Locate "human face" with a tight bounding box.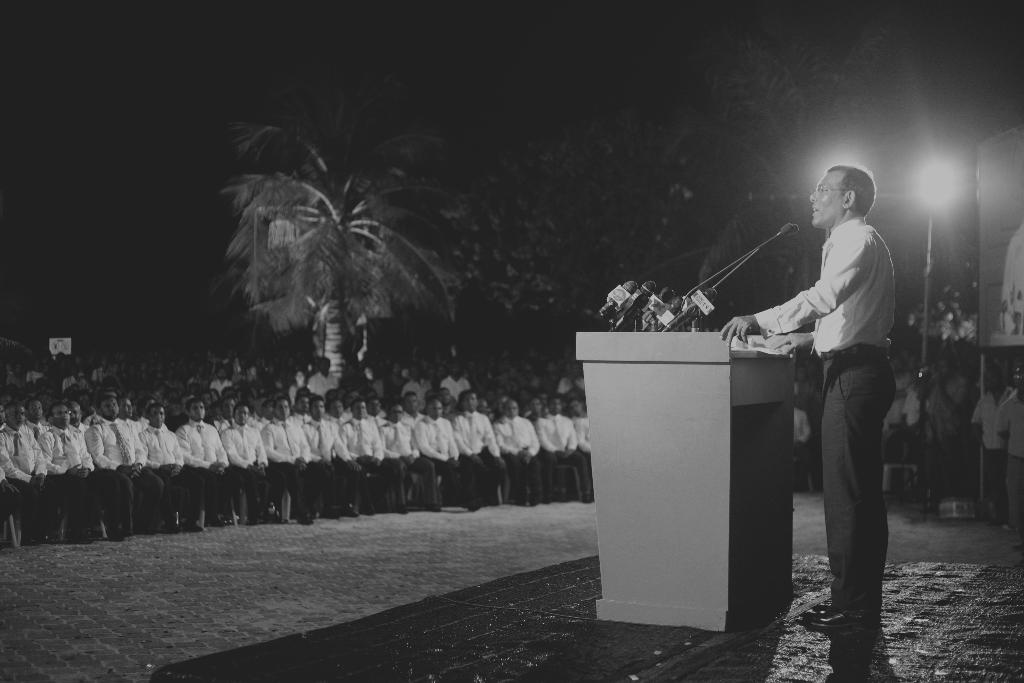
55,402,72,428.
